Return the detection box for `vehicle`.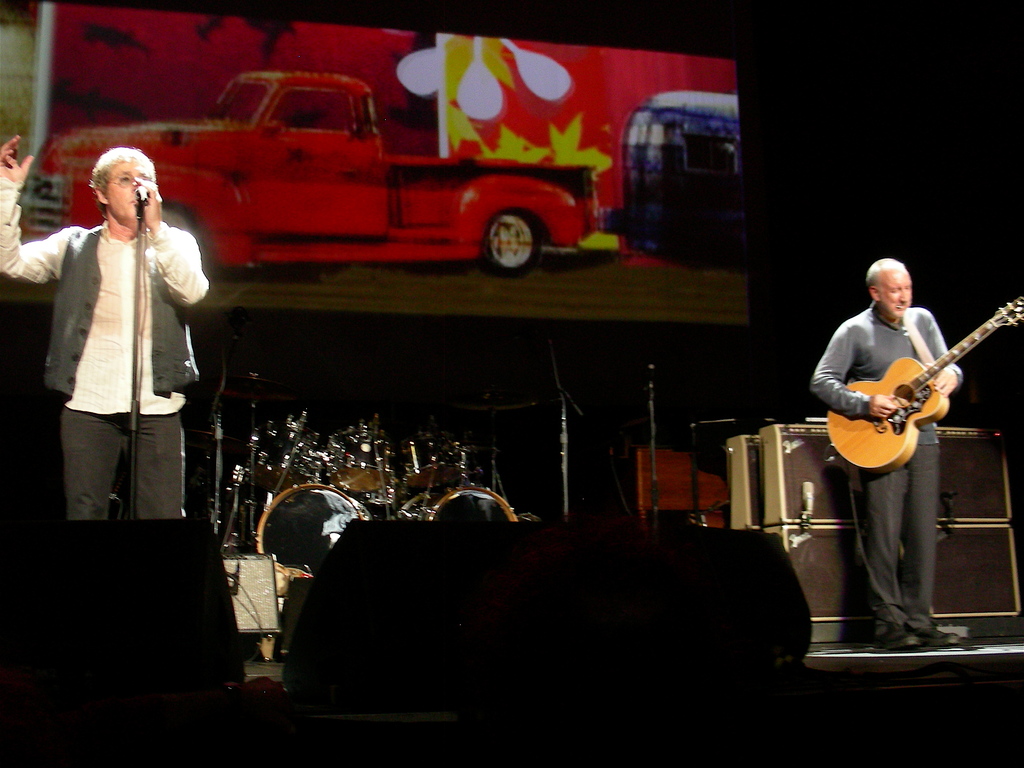
(left=616, top=92, right=759, bottom=266).
